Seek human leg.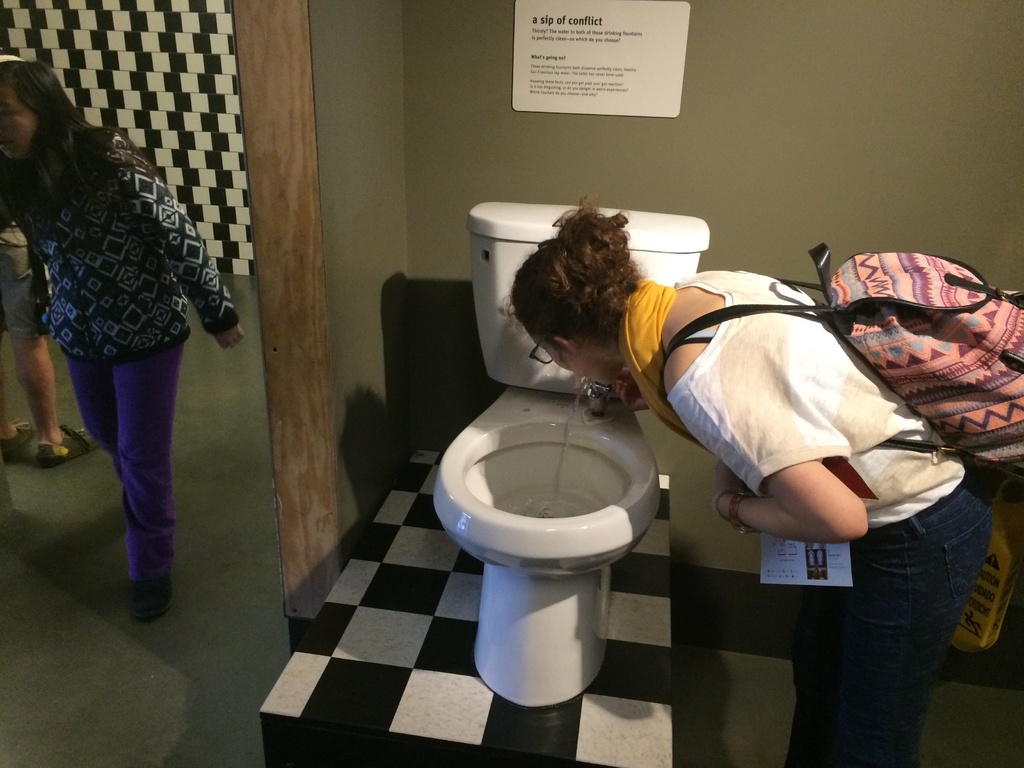
[785,516,995,766].
